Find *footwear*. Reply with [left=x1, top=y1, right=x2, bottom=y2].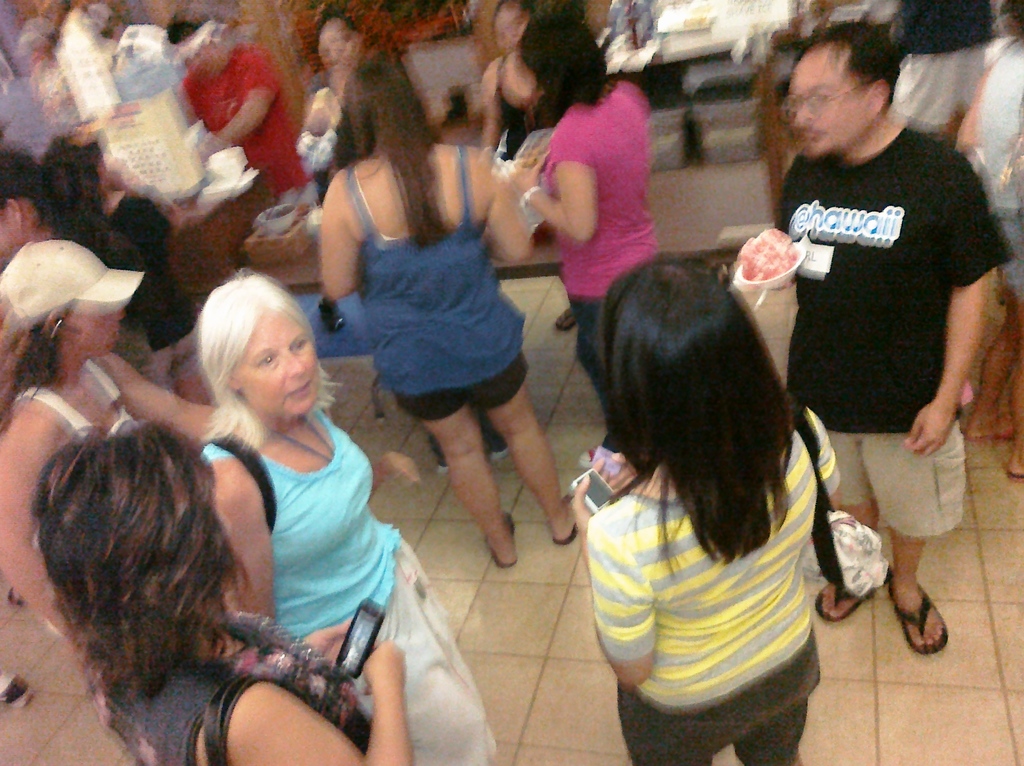
[left=886, top=585, right=951, bottom=664].
